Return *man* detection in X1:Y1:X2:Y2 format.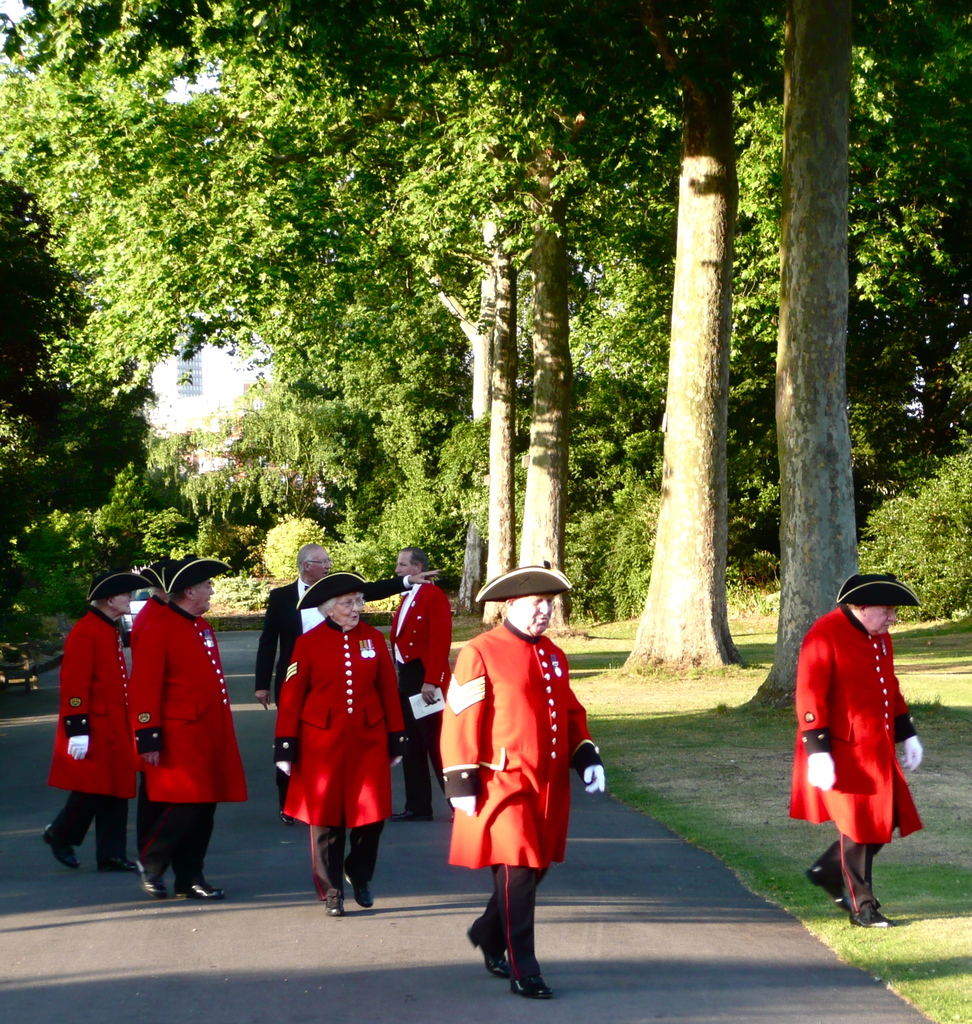
252:543:434:830.
